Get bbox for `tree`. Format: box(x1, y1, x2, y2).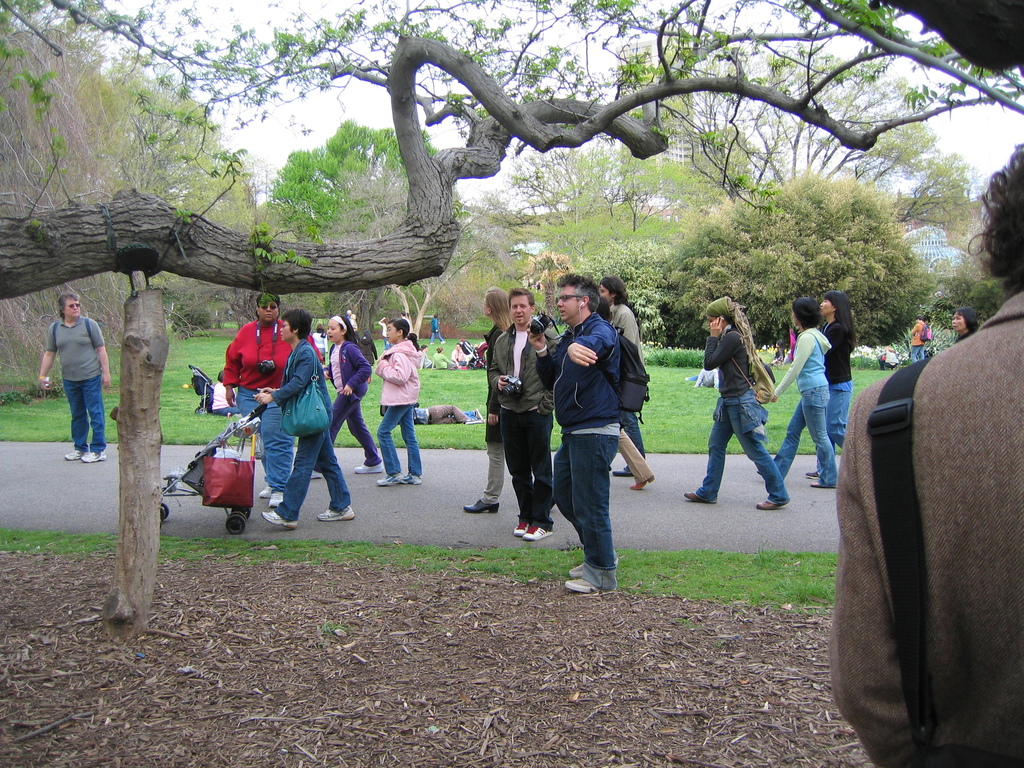
box(655, 168, 937, 362).
